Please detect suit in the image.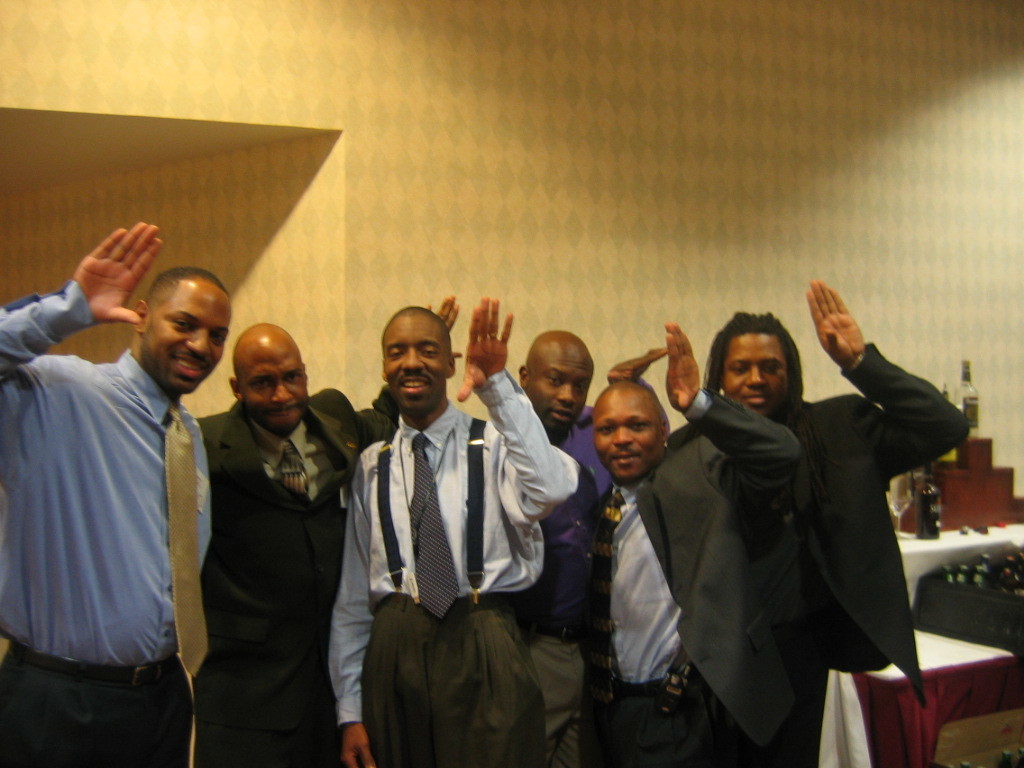
detection(747, 343, 971, 709).
